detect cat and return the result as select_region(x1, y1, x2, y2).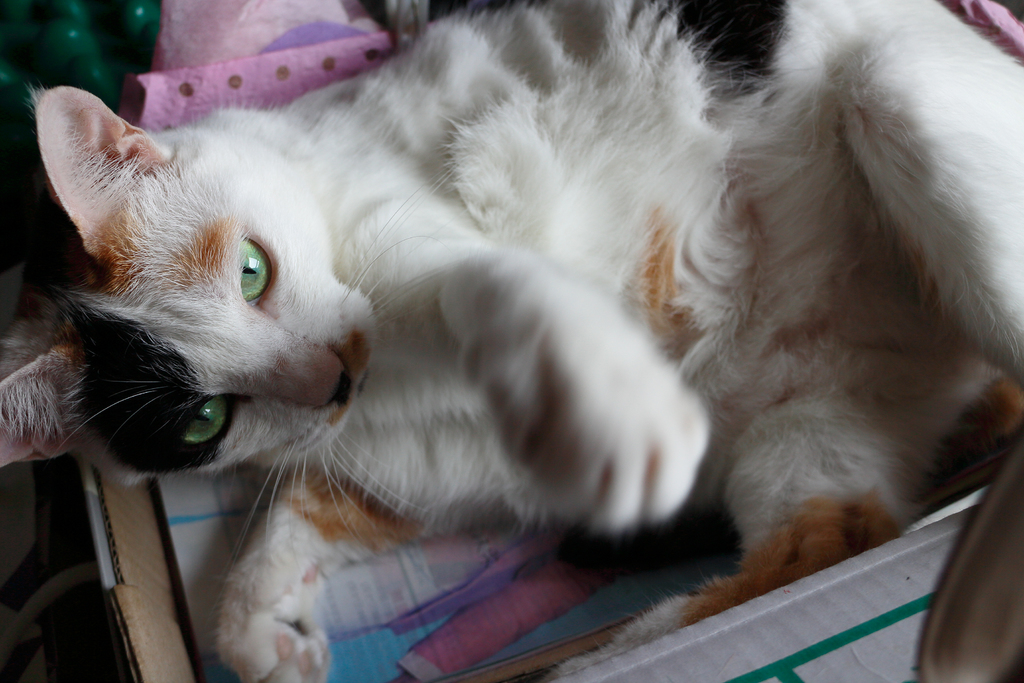
select_region(0, 0, 1023, 682).
